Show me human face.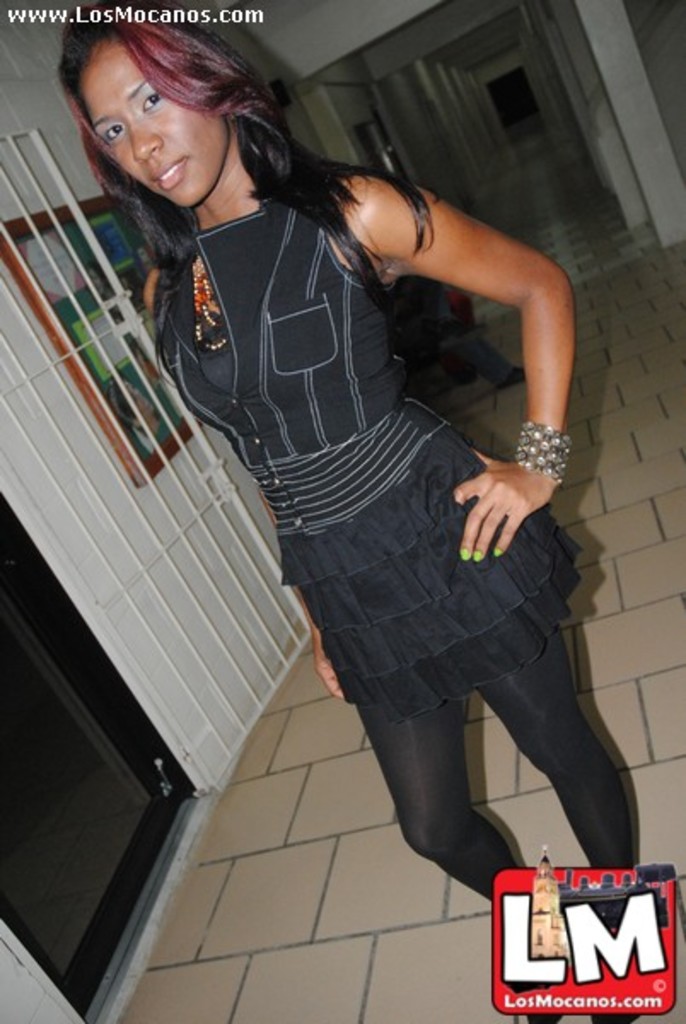
human face is here: (77, 27, 225, 208).
